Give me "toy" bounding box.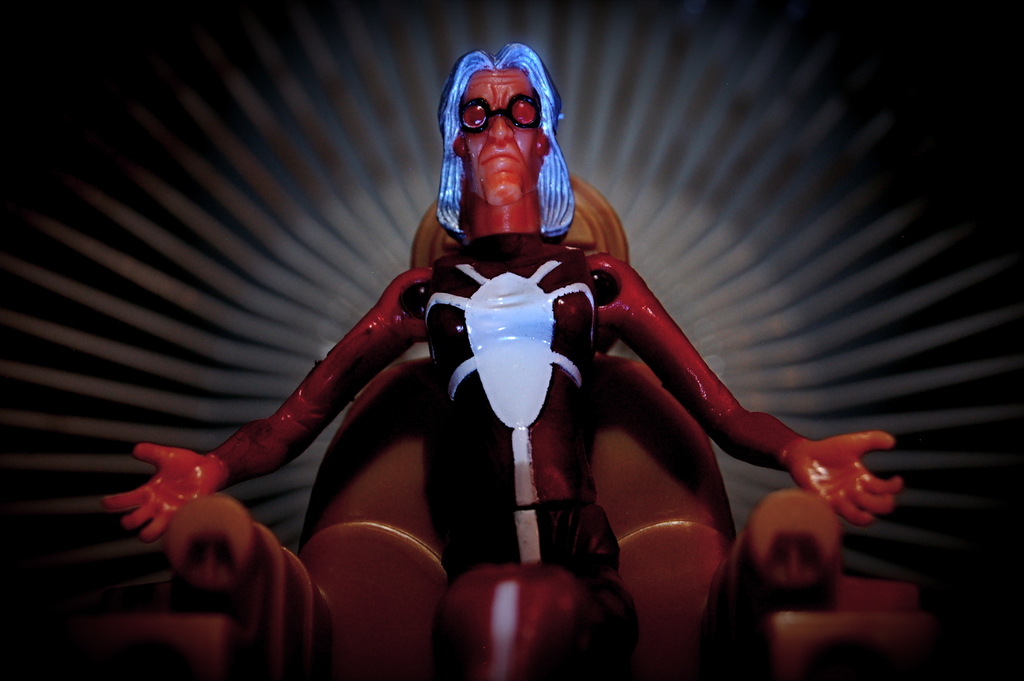
bbox(104, 37, 909, 680).
